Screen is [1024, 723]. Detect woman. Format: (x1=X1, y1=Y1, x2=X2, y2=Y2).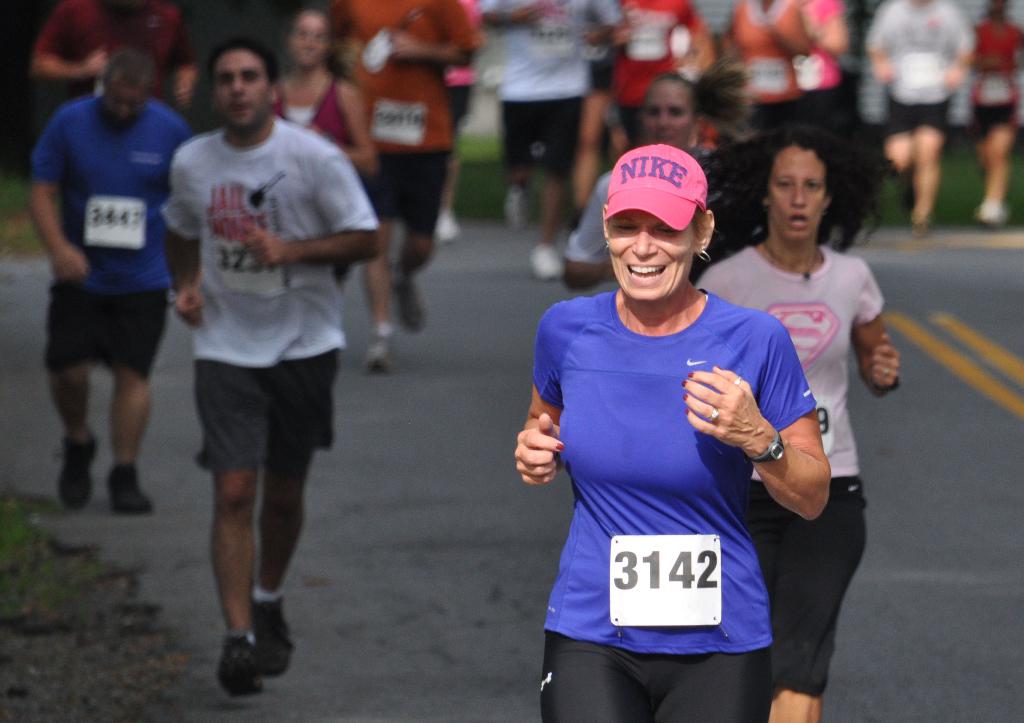
(x1=264, y1=10, x2=379, y2=298).
